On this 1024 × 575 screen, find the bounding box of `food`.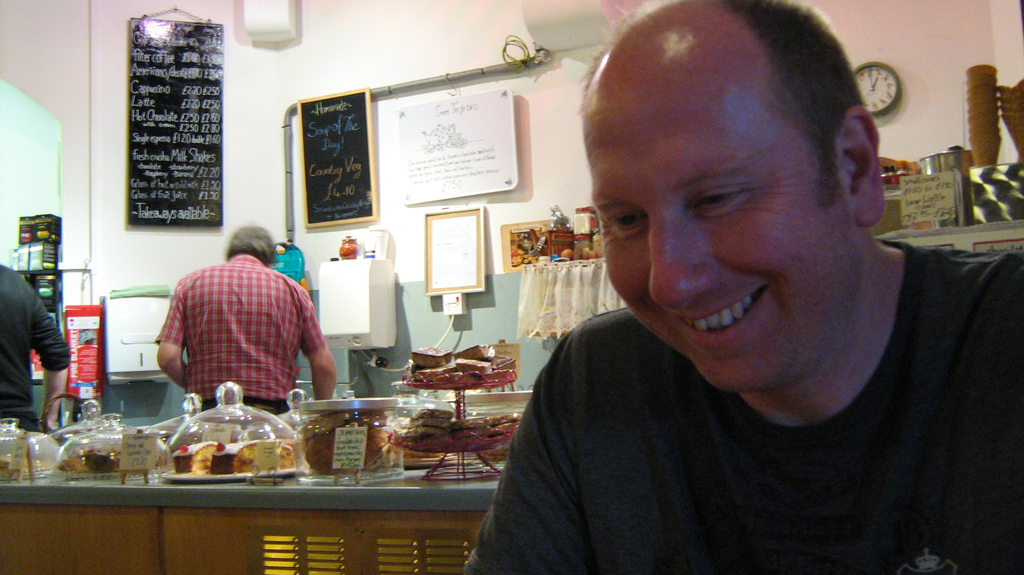
Bounding box: BBox(168, 439, 219, 474).
